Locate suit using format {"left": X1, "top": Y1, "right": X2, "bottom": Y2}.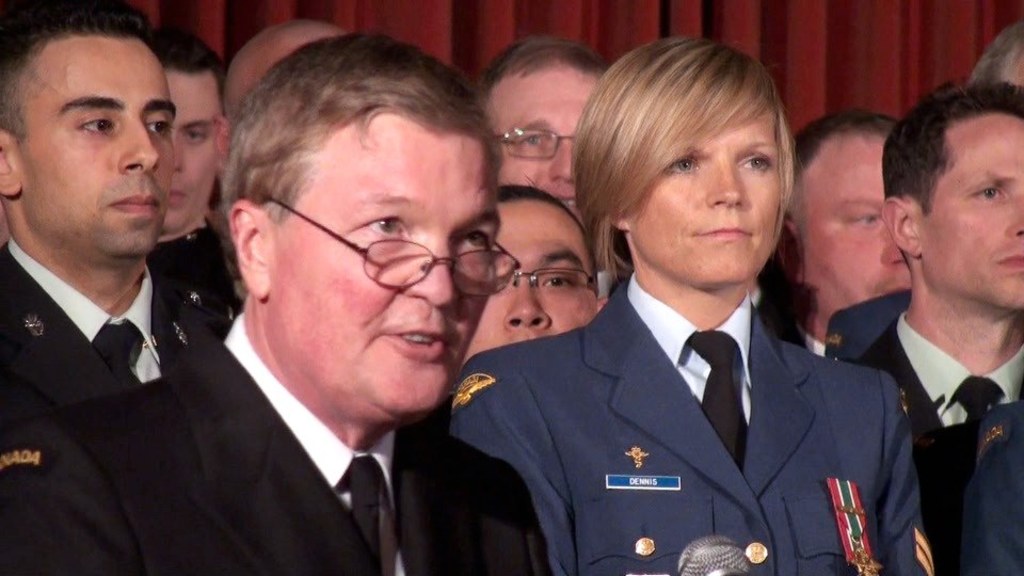
{"left": 0, "top": 315, "right": 551, "bottom": 575}.
